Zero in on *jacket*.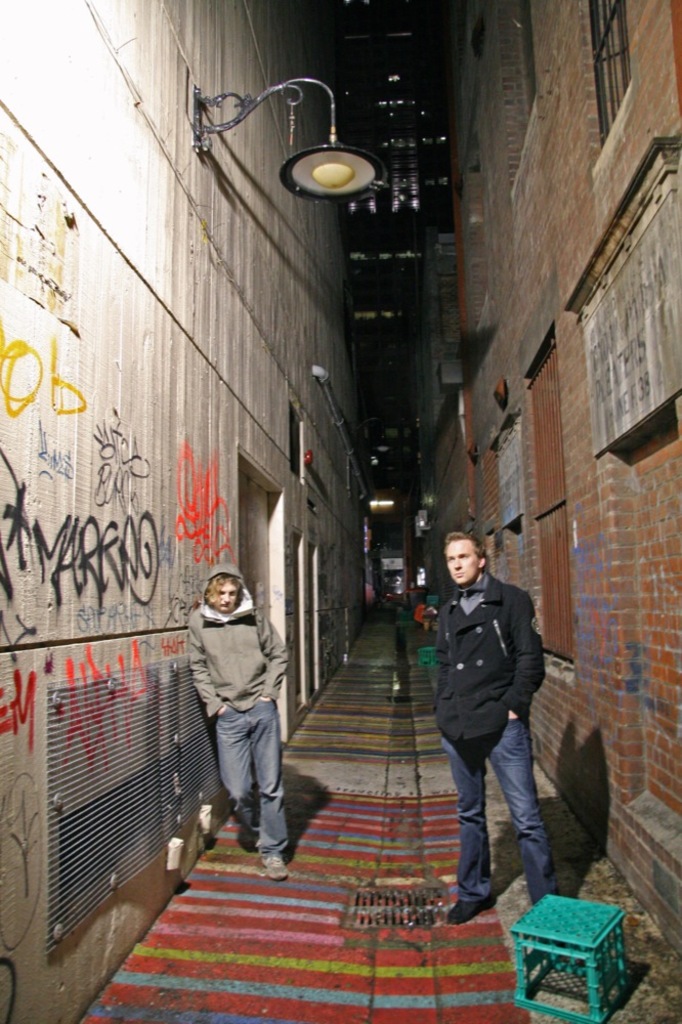
Zeroed in: region(173, 593, 300, 745).
